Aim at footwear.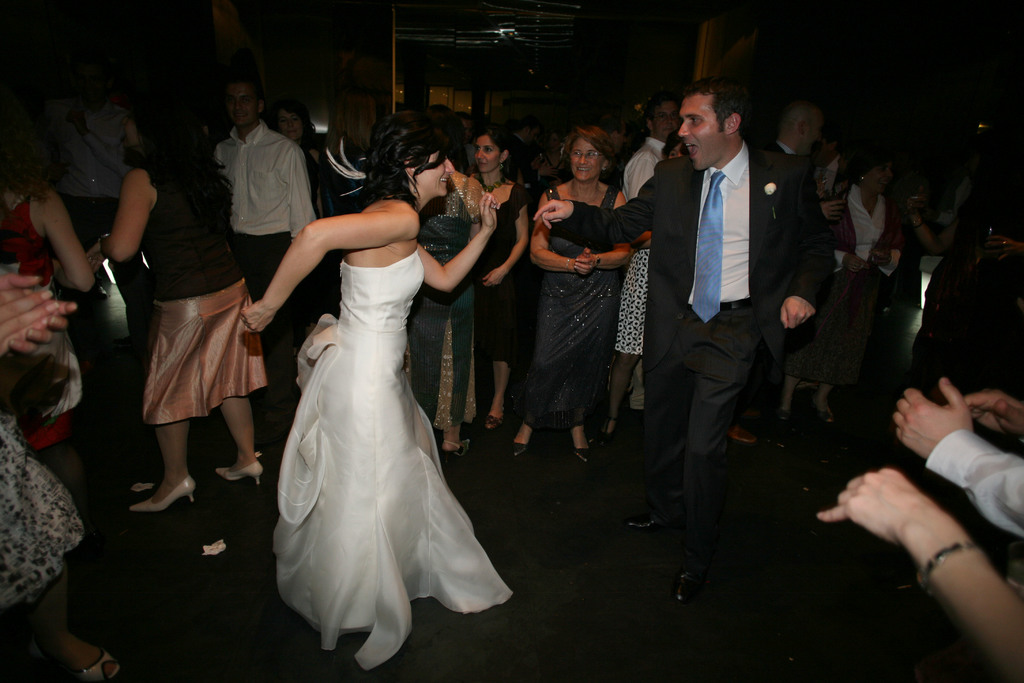
Aimed at select_region(481, 413, 504, 432).
